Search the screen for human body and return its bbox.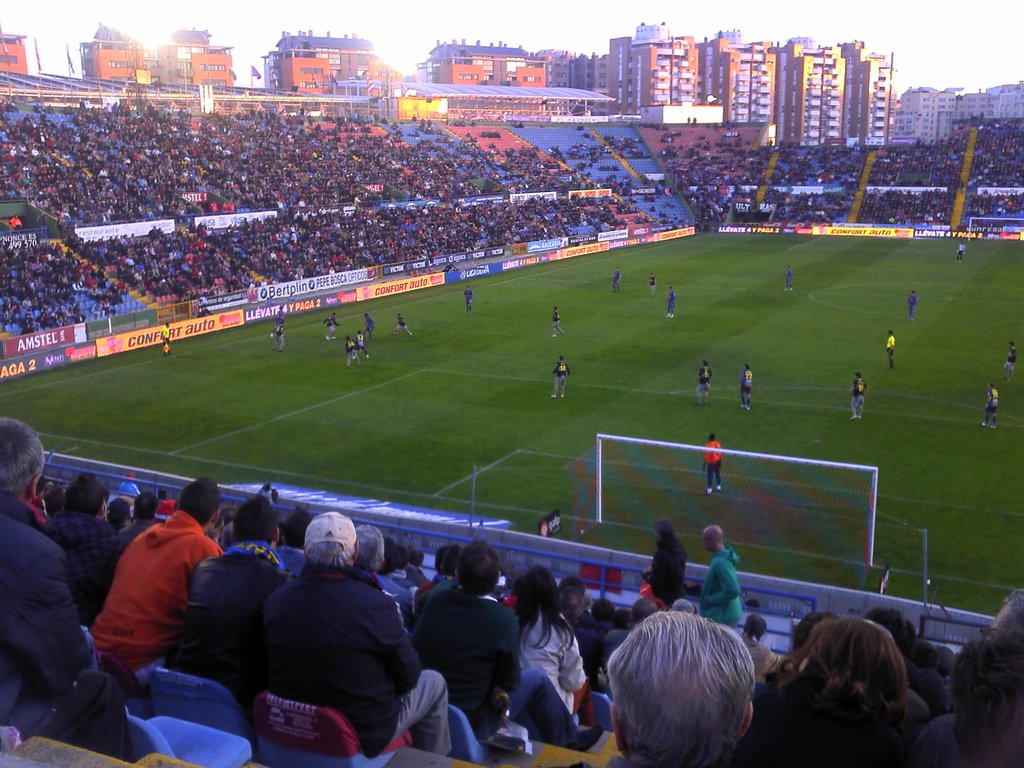
Found: BBox(557, 587, 598, 685).
